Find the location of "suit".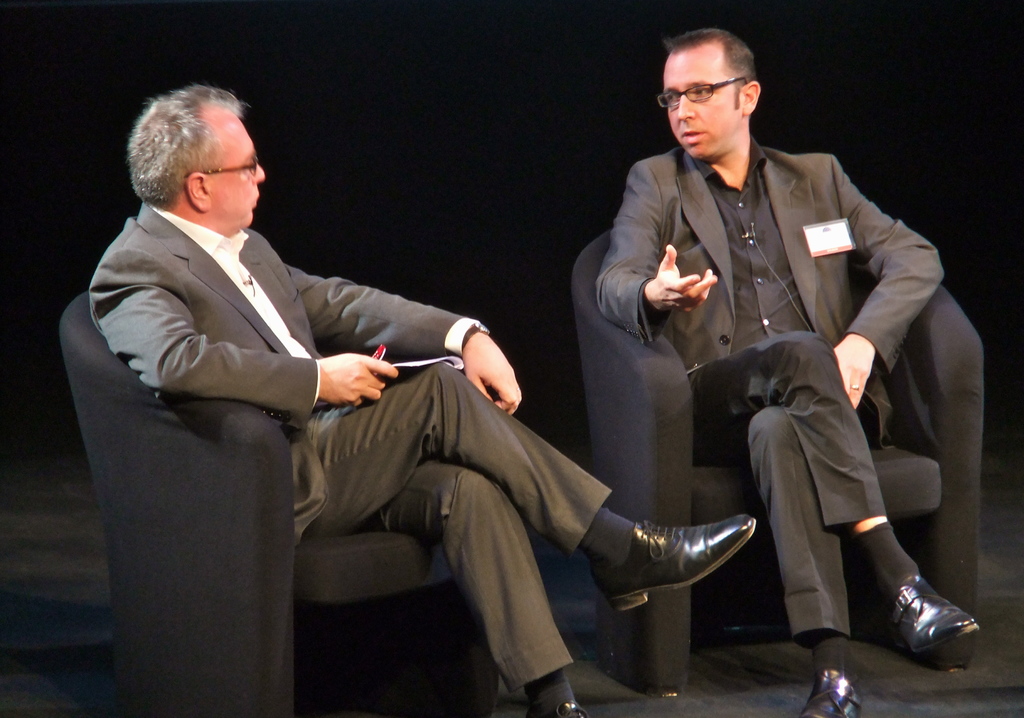
Location: pyautogui.locateOnScreen(87, 200, 616, 703).
